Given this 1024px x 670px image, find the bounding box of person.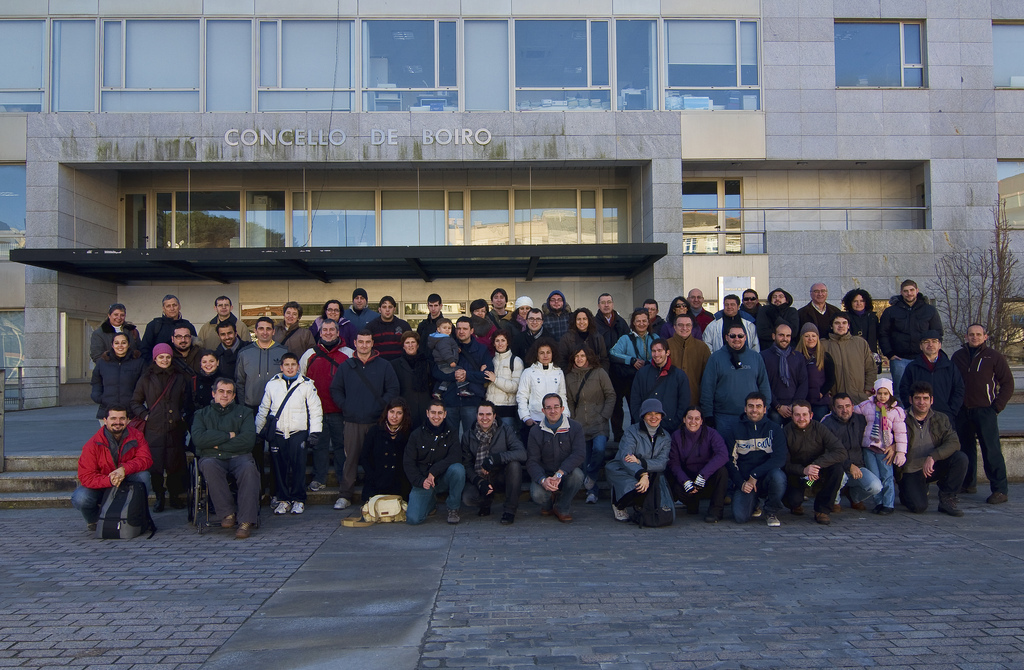
x1=142, y1=293, x2=197, y2=361.
